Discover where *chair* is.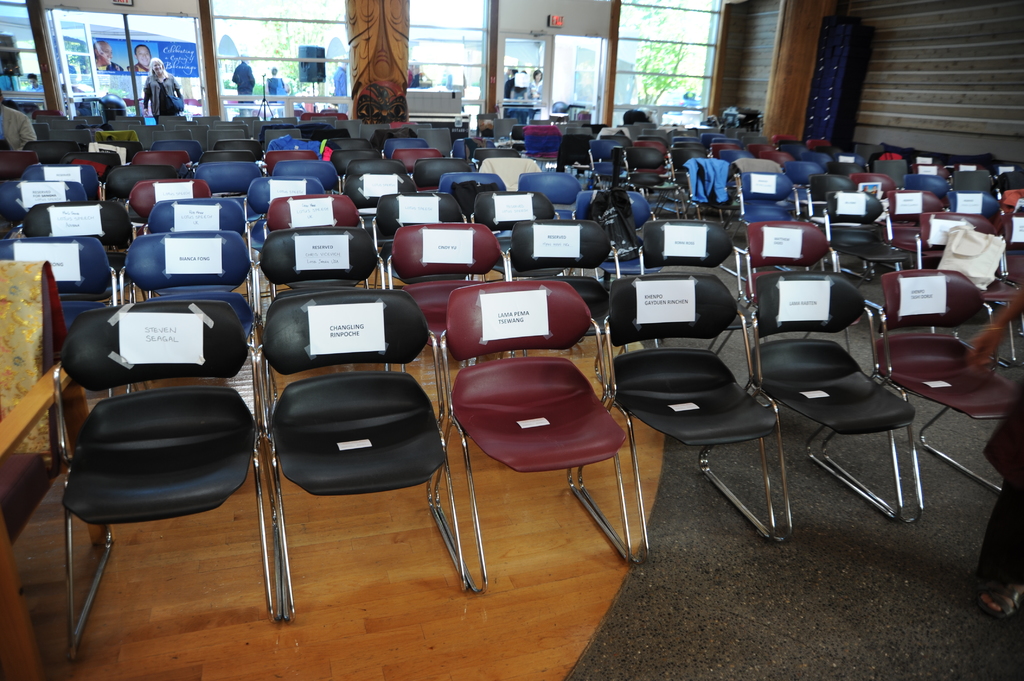
Discovered at {"x1": 519, "y1": 168, "x2": 594, "y2": 220}.
